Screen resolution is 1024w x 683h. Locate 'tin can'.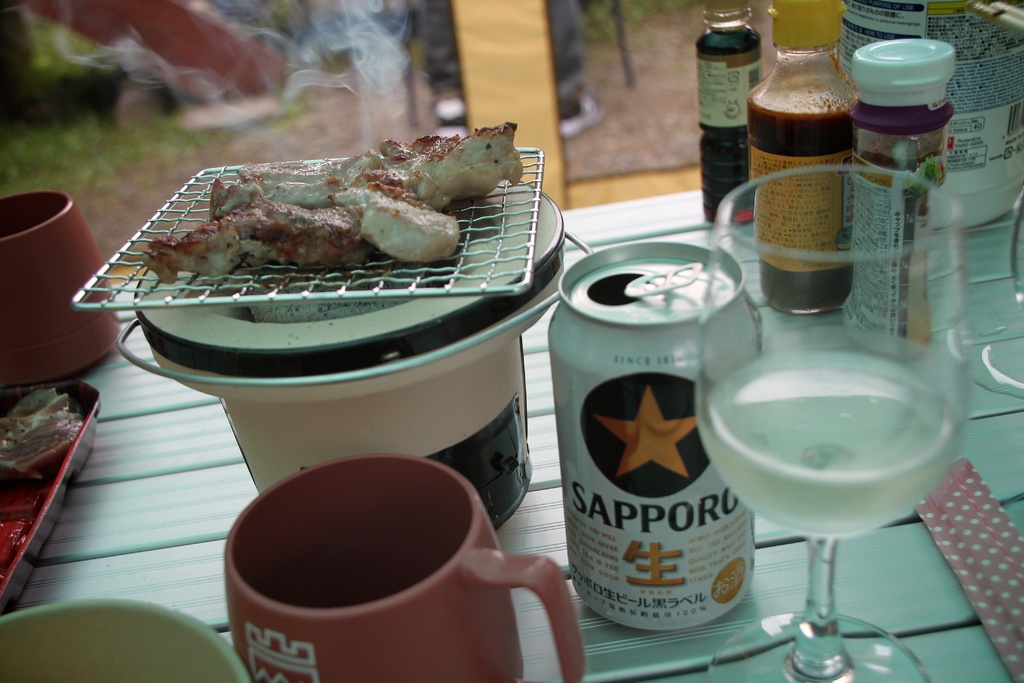
l=546, t=239, r=763, b=634.
